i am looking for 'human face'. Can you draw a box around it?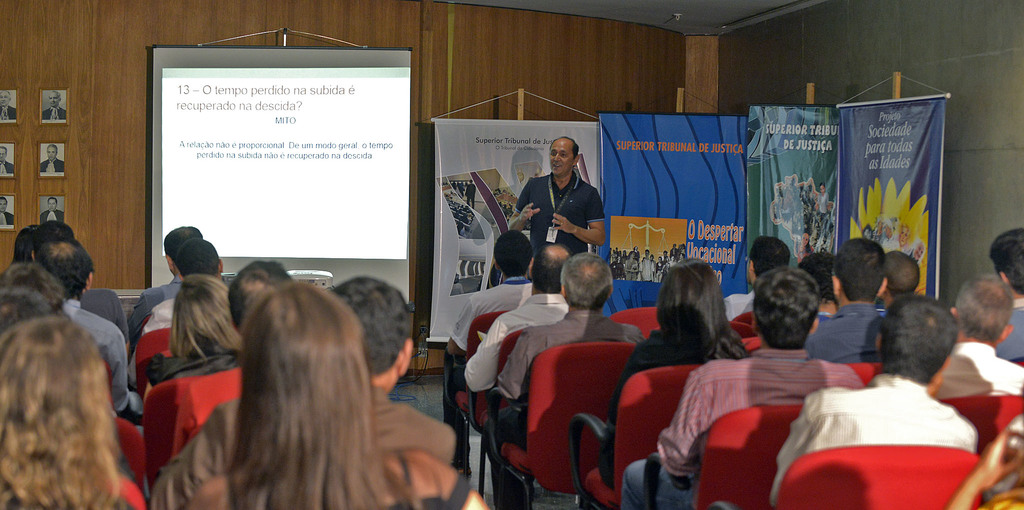
Sure, the bounding box is 0:149:6:161.
